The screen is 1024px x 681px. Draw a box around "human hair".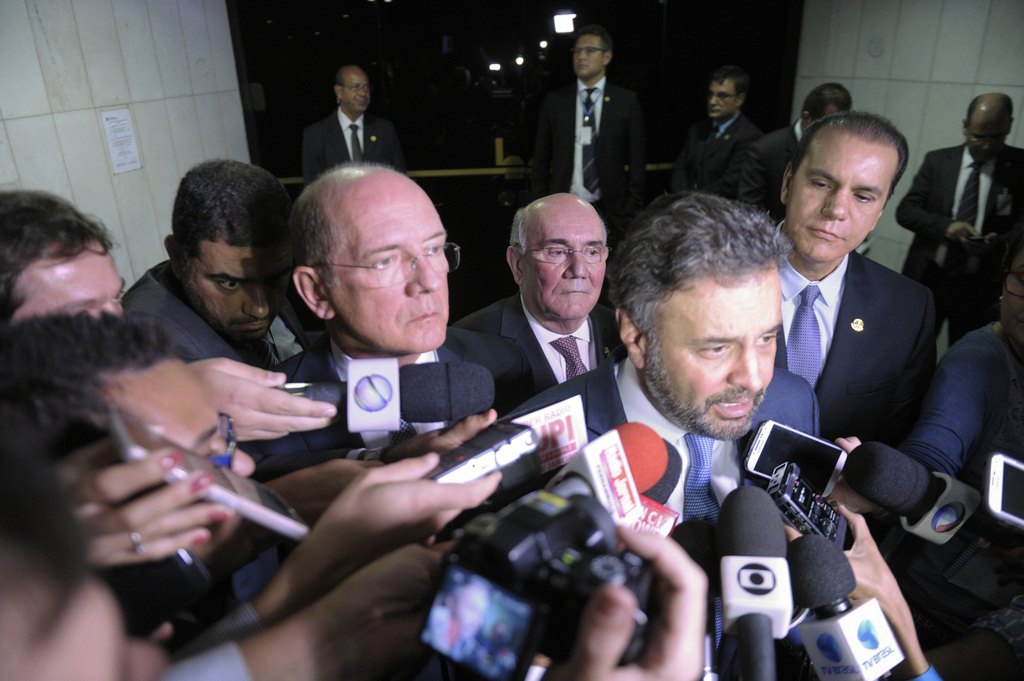
<box>0,314,190,540</box>.
